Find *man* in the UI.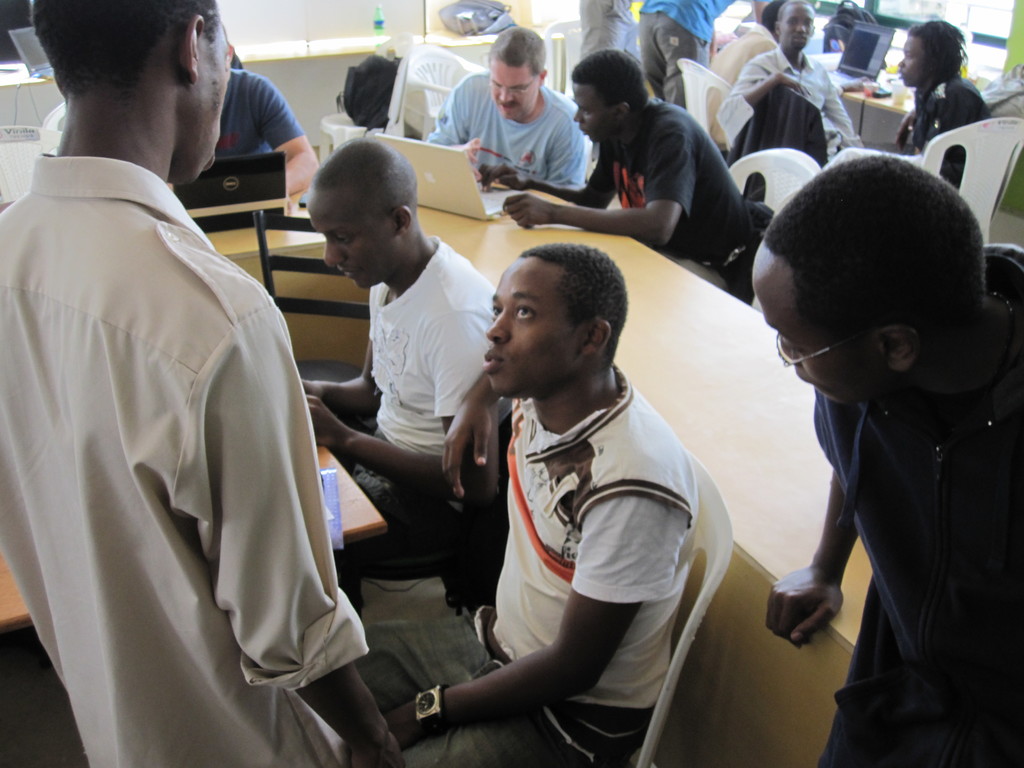
UI element at 501/48/769/306.
